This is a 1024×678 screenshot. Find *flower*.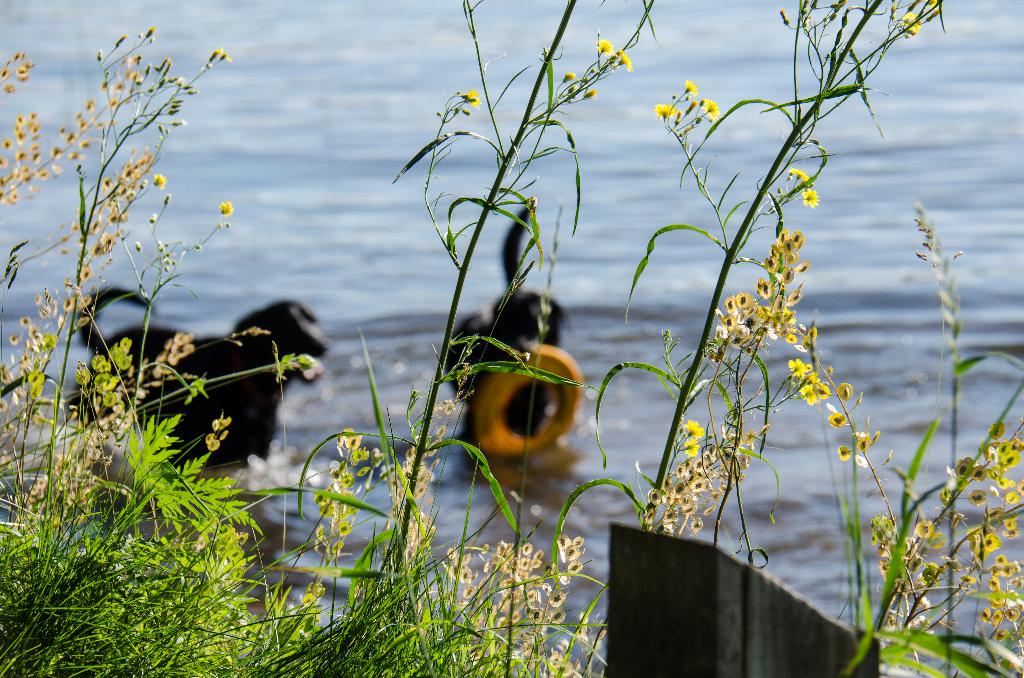
Bounding box: bbox=(854, 453, 867, 467).
